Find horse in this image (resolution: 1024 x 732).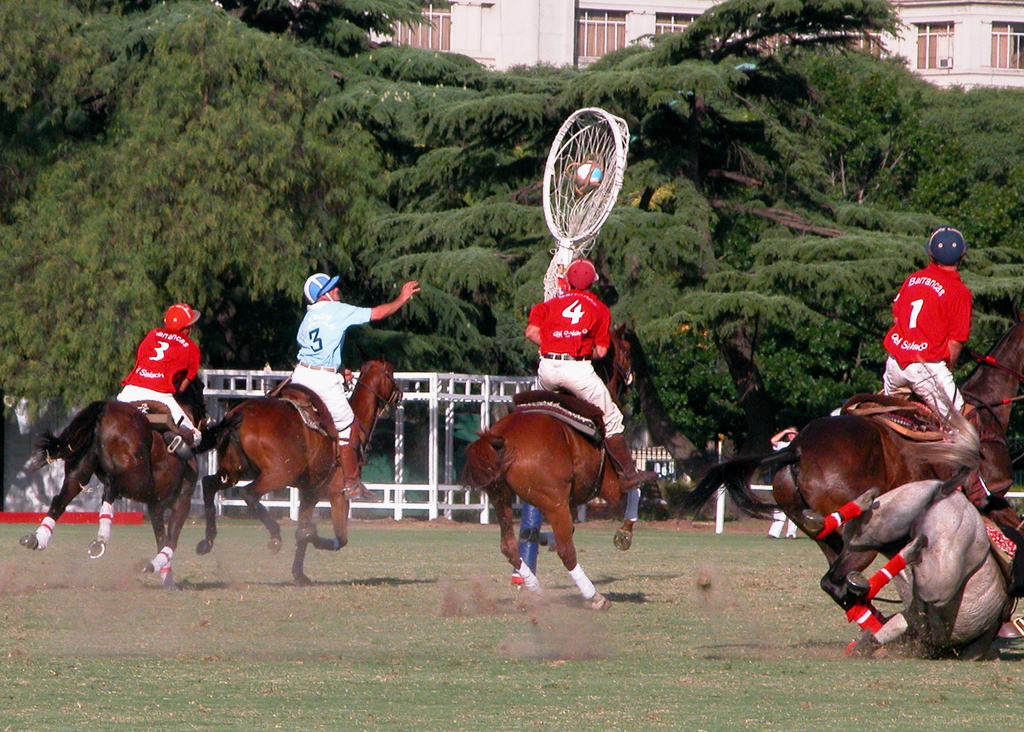
BBox(797, 345, 1023, 665).
